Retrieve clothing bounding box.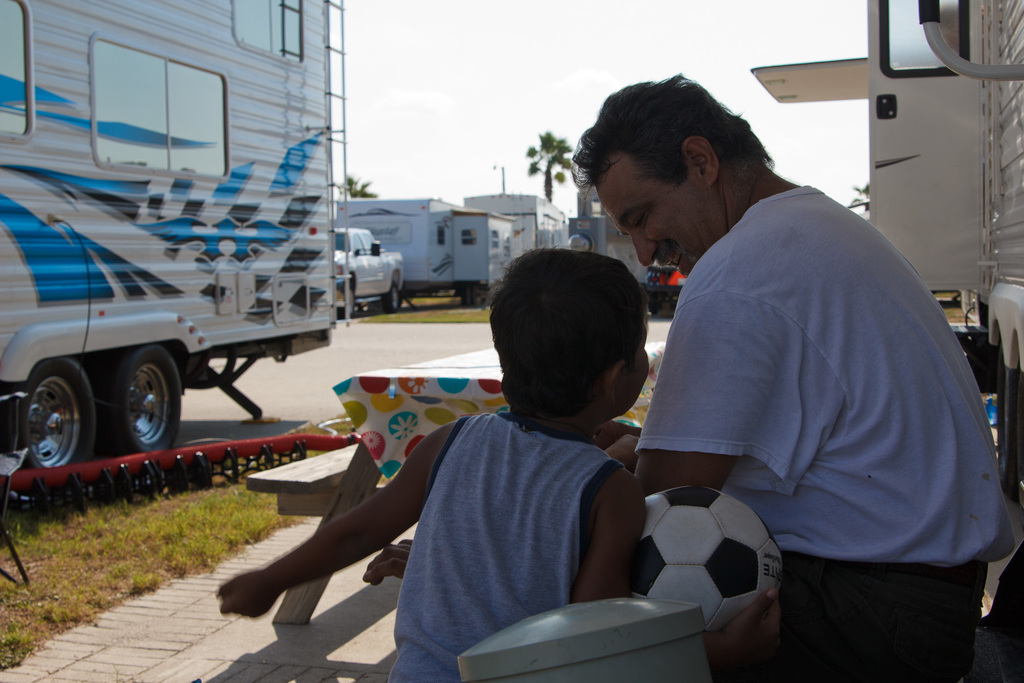
Bounding box: detection(633, 186, 1013, 682).
